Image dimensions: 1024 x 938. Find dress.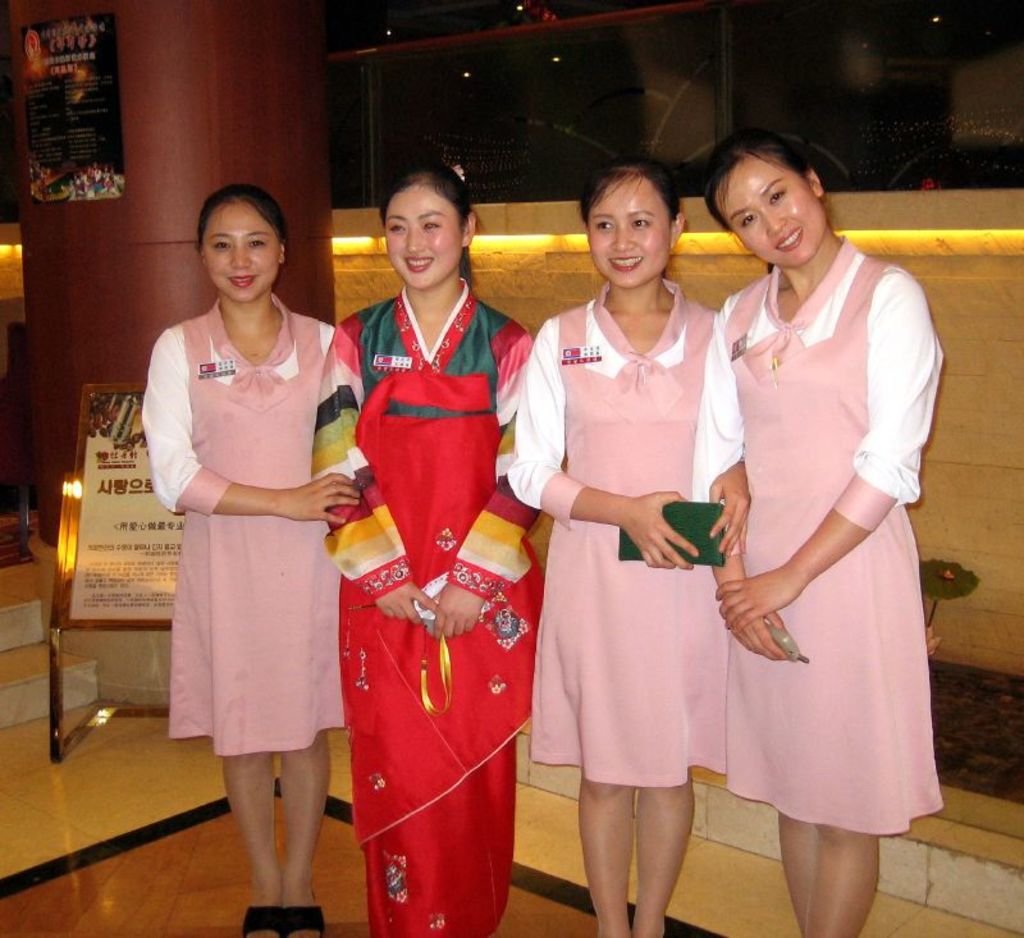
region(691, 232, 943, 836).
